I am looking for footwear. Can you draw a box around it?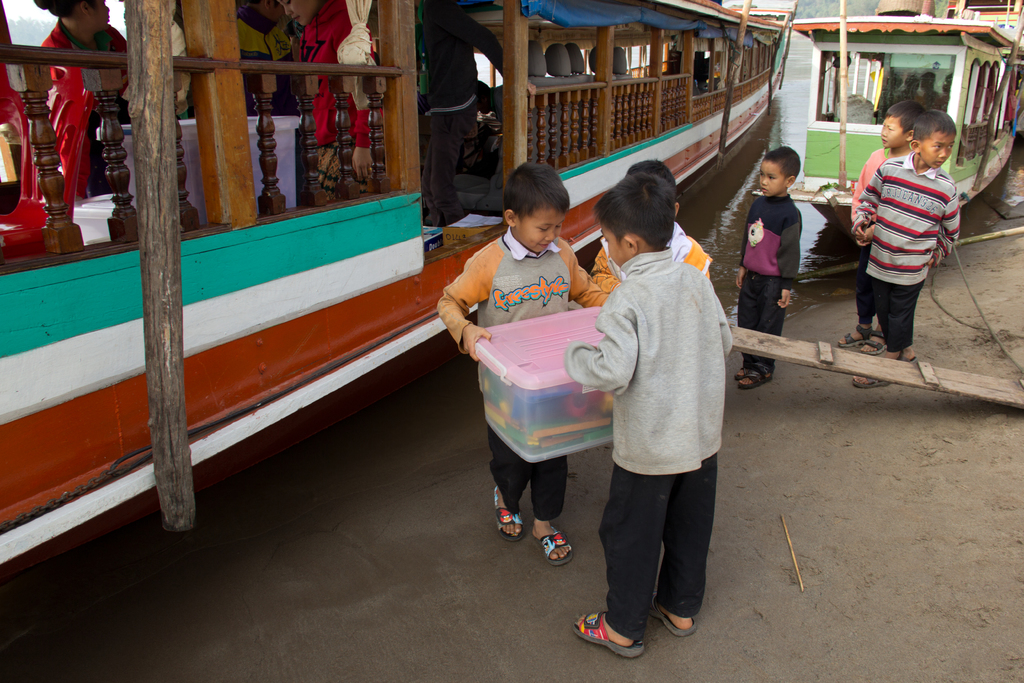
Sure, the bounding box is x1=586, y1=600, x2=662, y2=661.
